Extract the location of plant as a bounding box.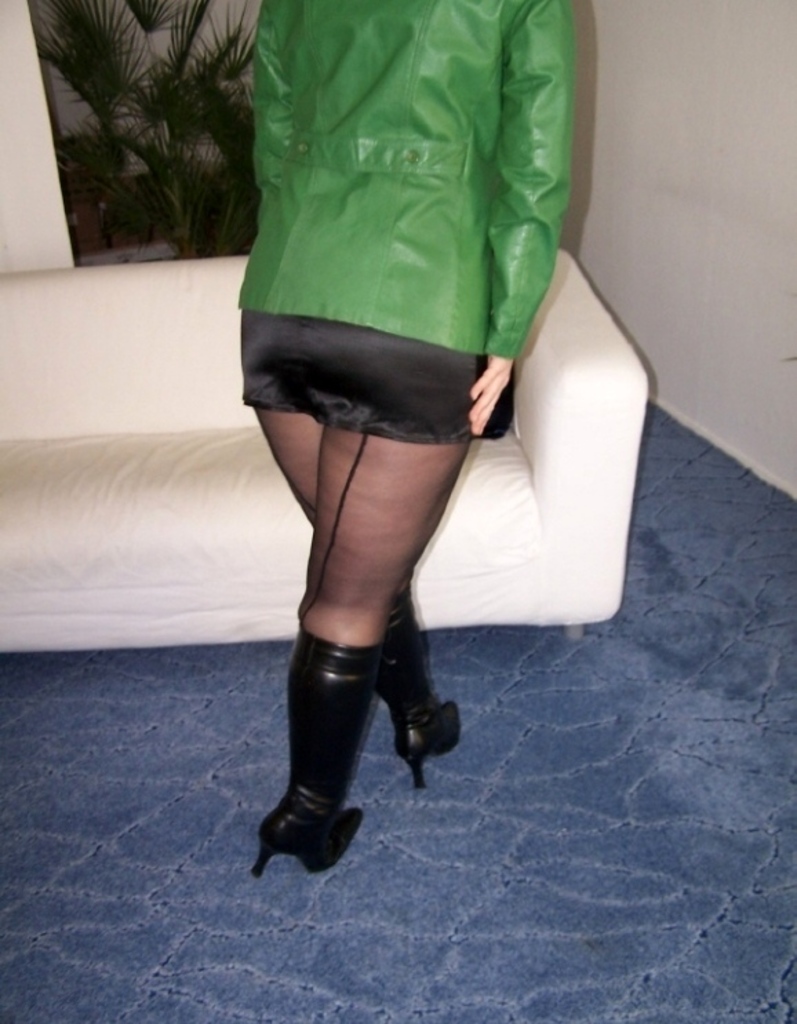
22, 0, 270, 256.
